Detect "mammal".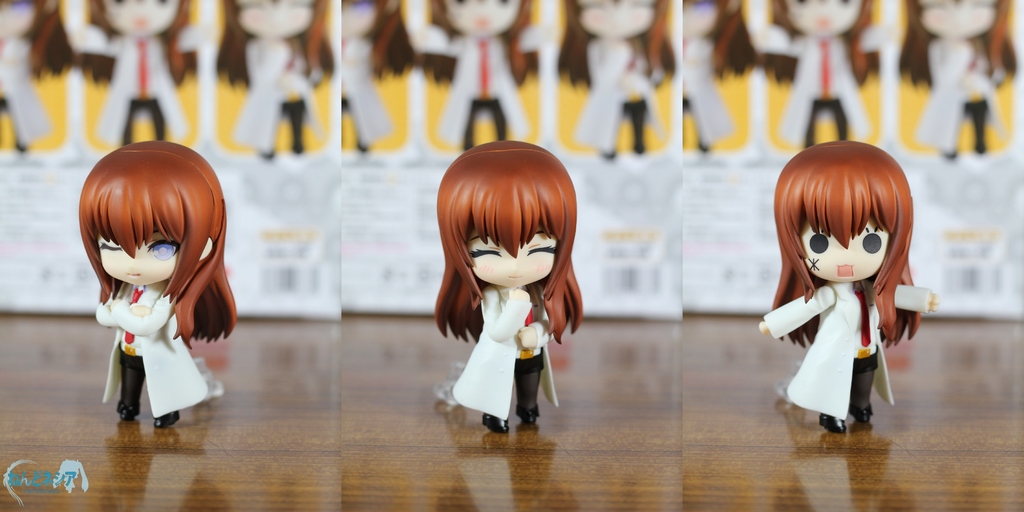
Detected at [339, 0, 399, 141].
